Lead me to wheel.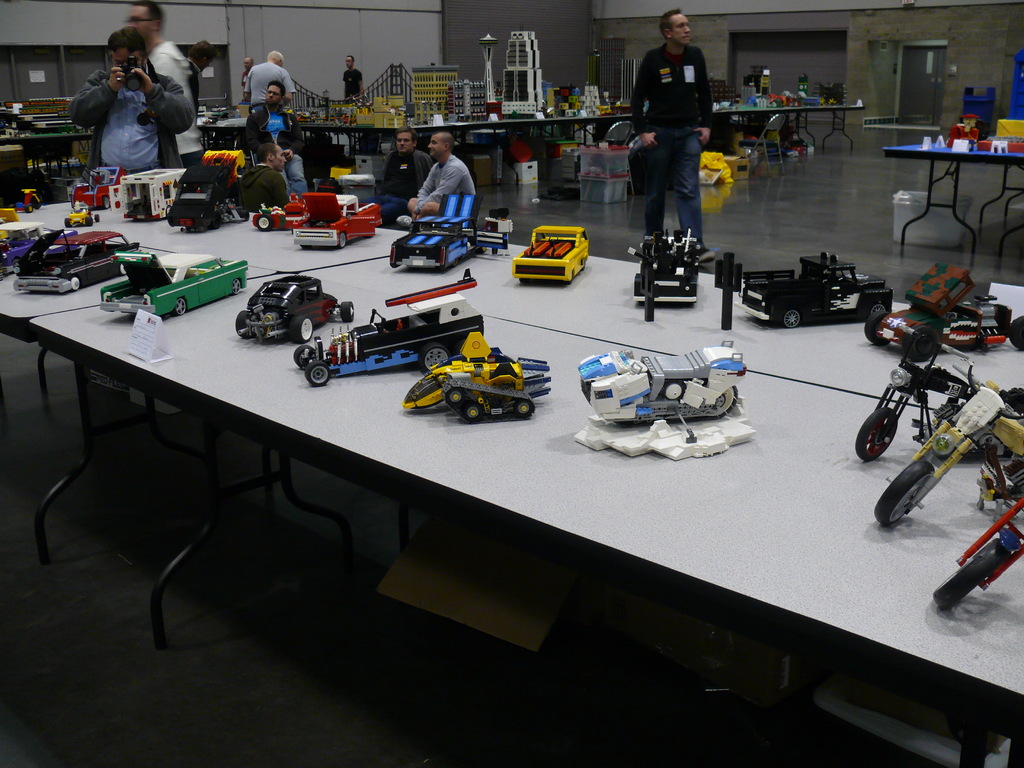
Lead to {"x1": 339, "y1": 232, "x2": 346, "y2": 248}.
